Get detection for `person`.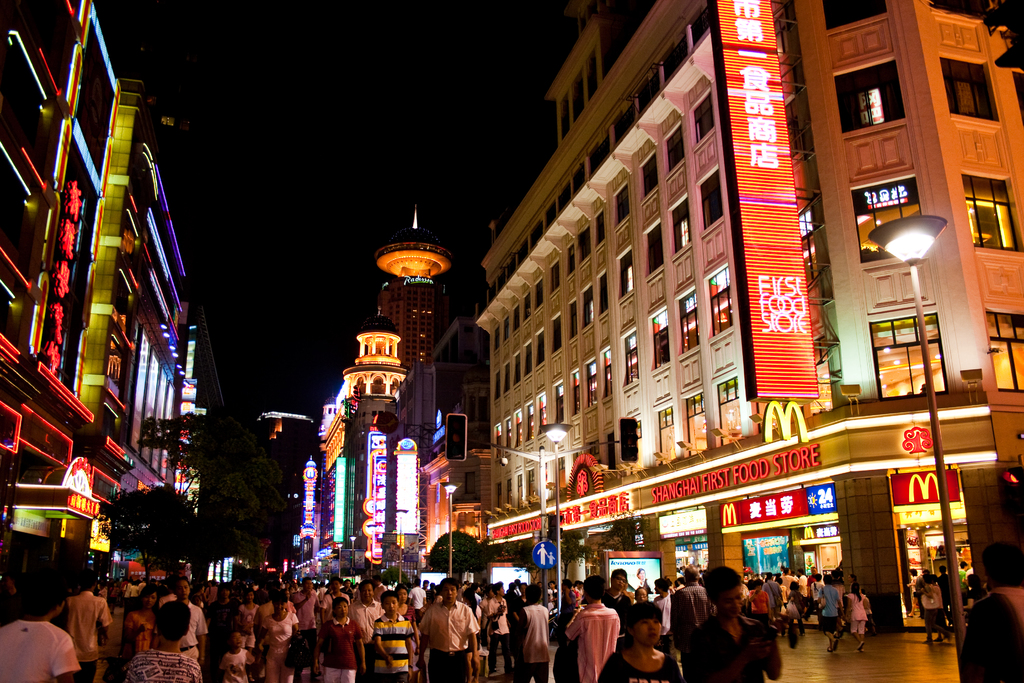
Detection: box=[63, 562, 109, 682].
